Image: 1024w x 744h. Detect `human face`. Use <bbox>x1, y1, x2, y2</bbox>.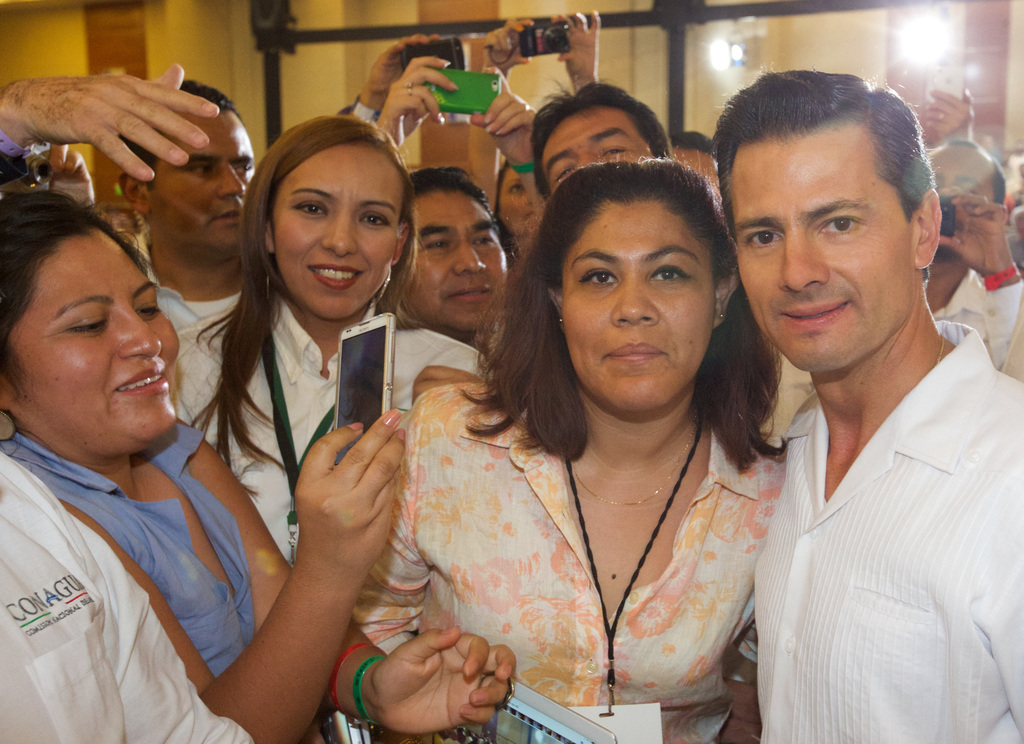
<bbox>498, 169, 538, 239</bbox>.
